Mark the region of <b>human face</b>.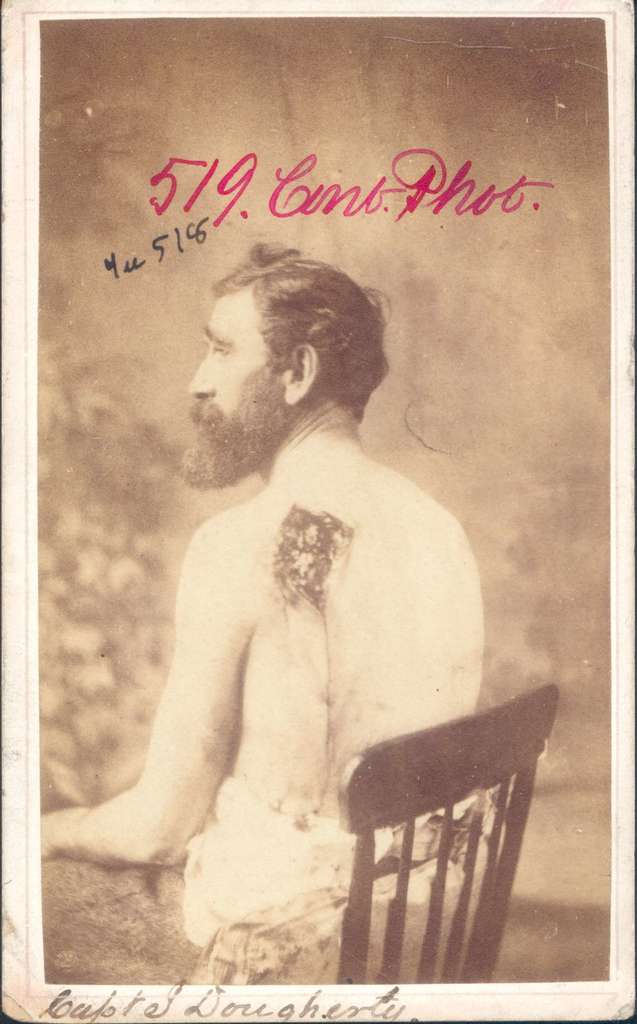
Region: detection(185, 286, 278, 454).
